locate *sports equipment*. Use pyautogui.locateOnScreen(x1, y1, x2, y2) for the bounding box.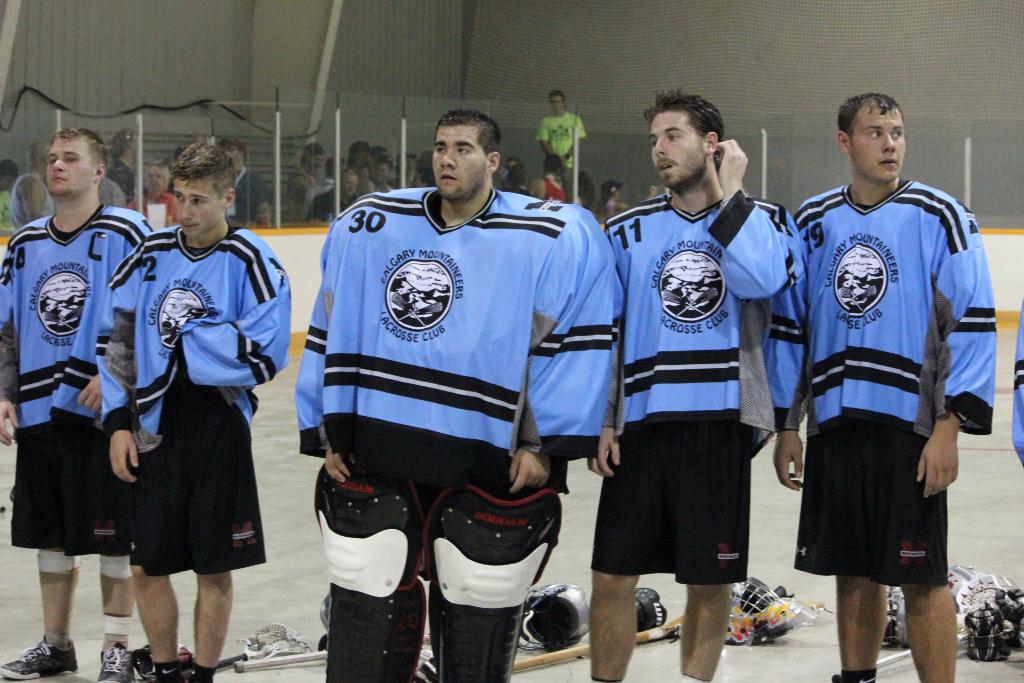
pyautogui.locateOnScreen(420, 479, 570, 682).
